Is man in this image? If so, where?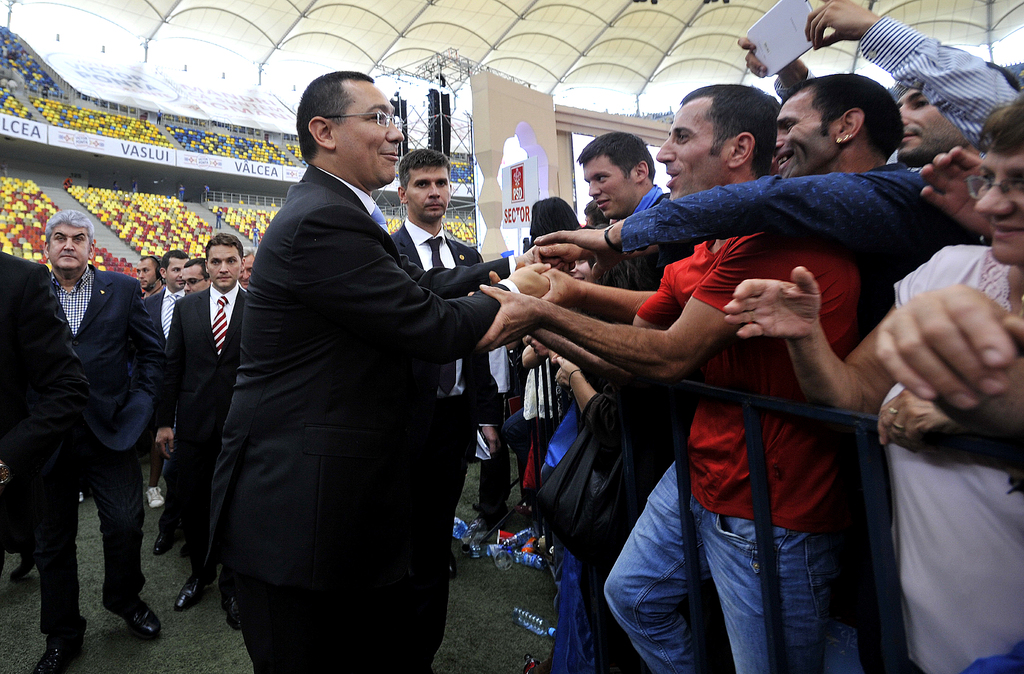
Yes, at (148,252,216,555).
